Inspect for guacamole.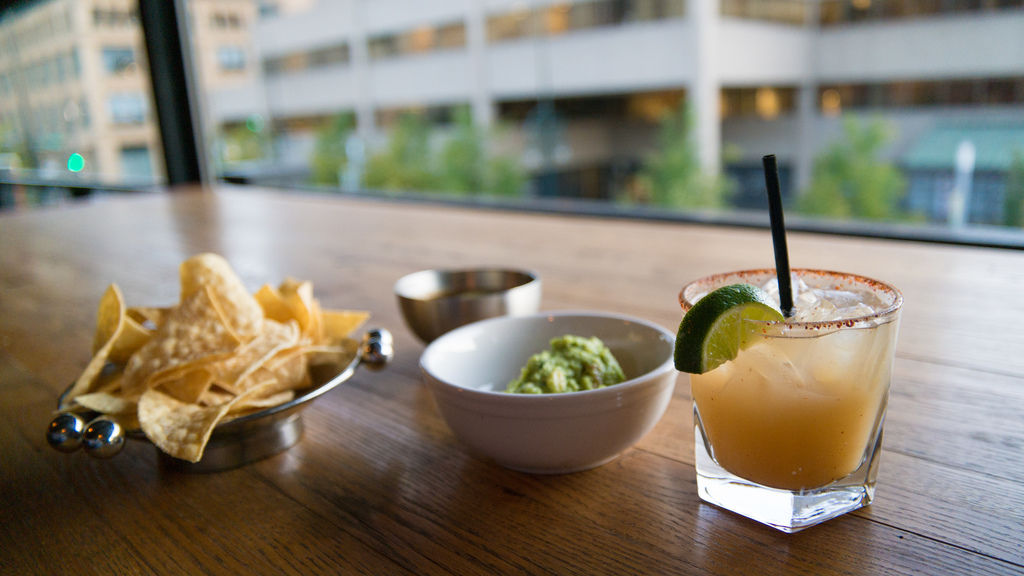
Inspection: 504,335,630,397.
